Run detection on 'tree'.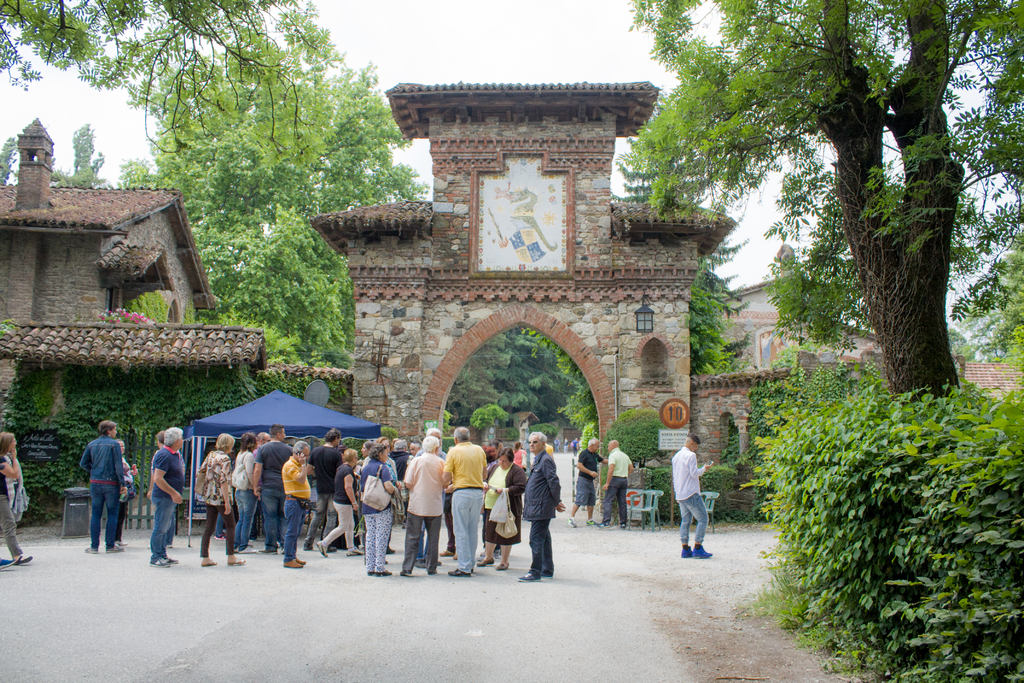
Result: pyautogui.locateOnScreen(53, 163, 99, 186).
